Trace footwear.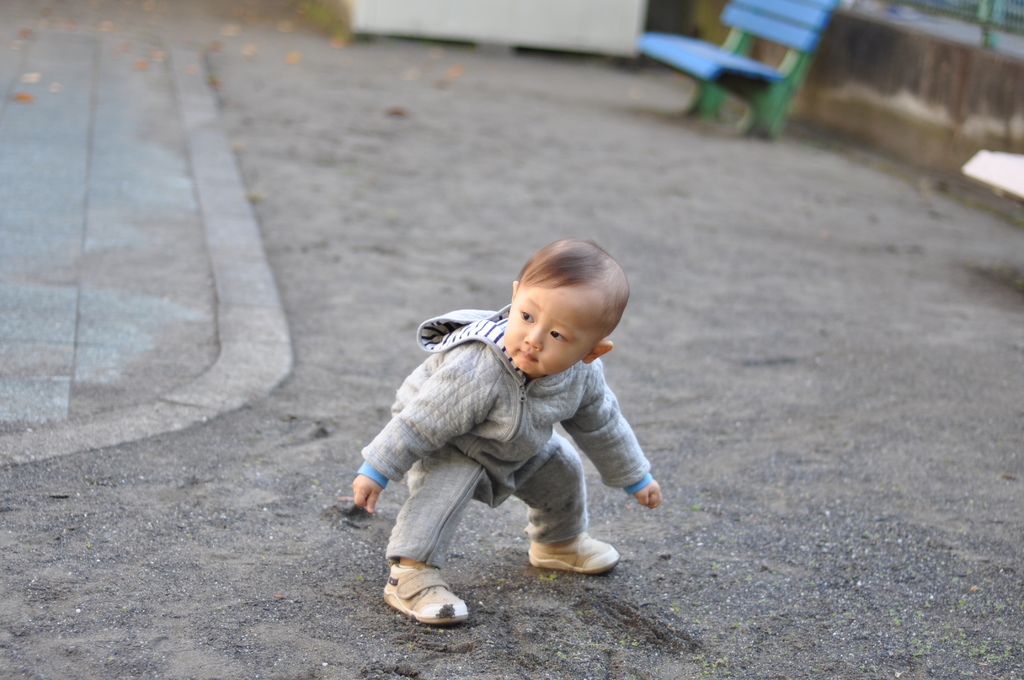
Traced to (381,571,468,639).
